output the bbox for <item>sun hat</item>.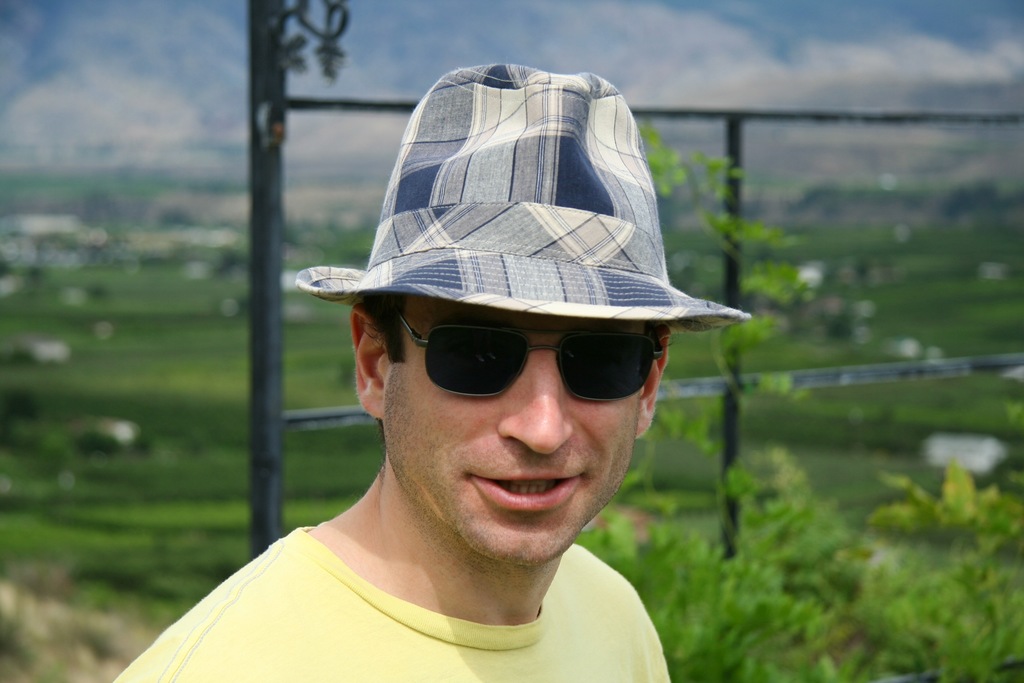
<bbox>290, 62, 750, 331</bbox>.
